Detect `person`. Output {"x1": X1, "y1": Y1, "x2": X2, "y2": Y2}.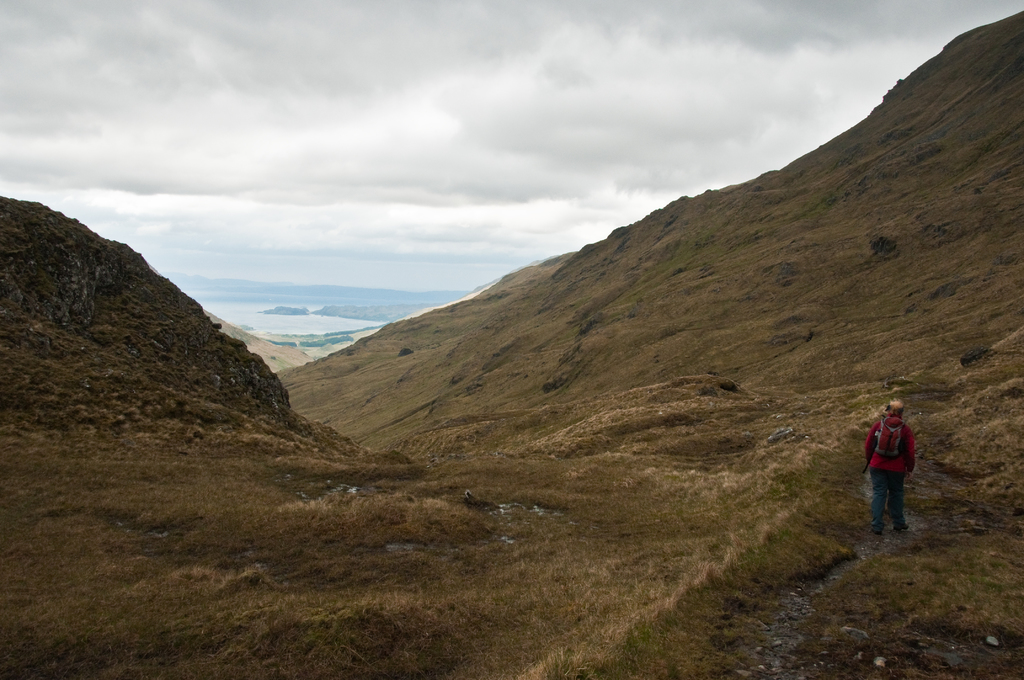
{"x1": 866, "y1": 398, "x2": 927, "y2": 542}.
